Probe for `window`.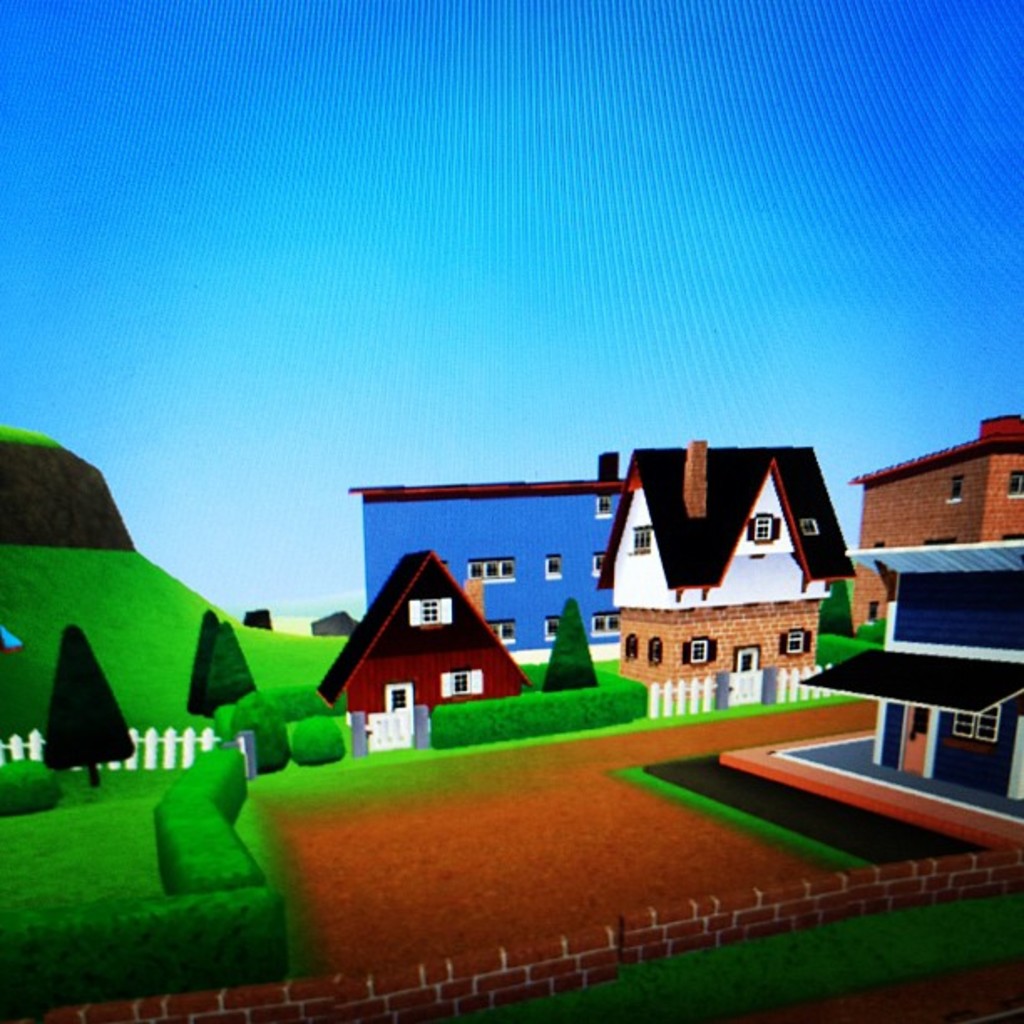
Probe result: [947,479,965,505].
